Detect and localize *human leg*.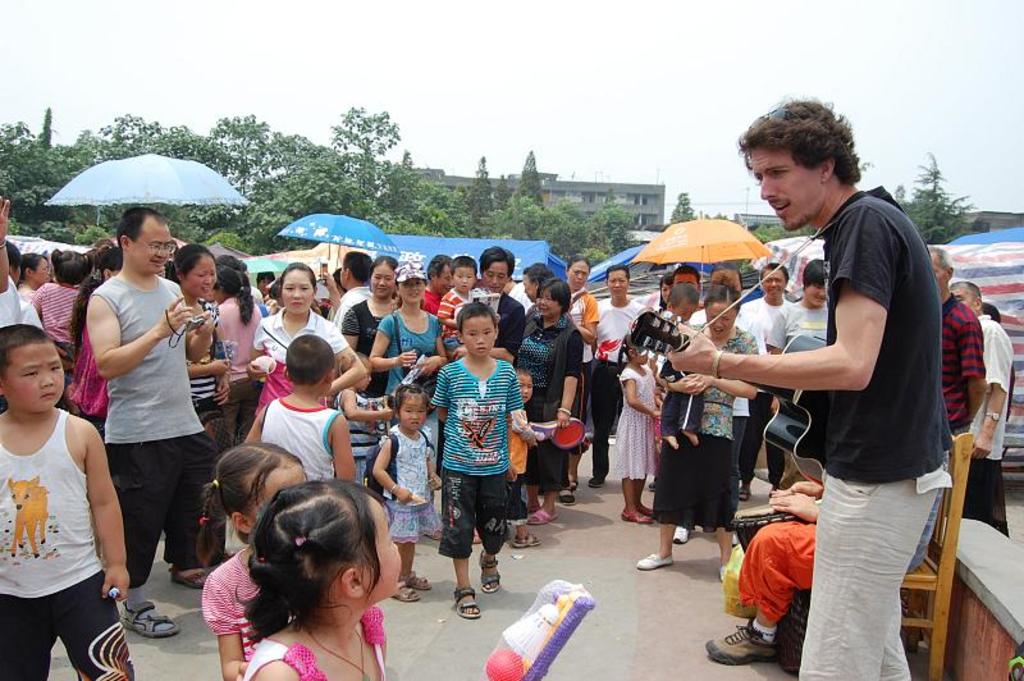
Localized at bbox=[105, 434, 175, 649].
